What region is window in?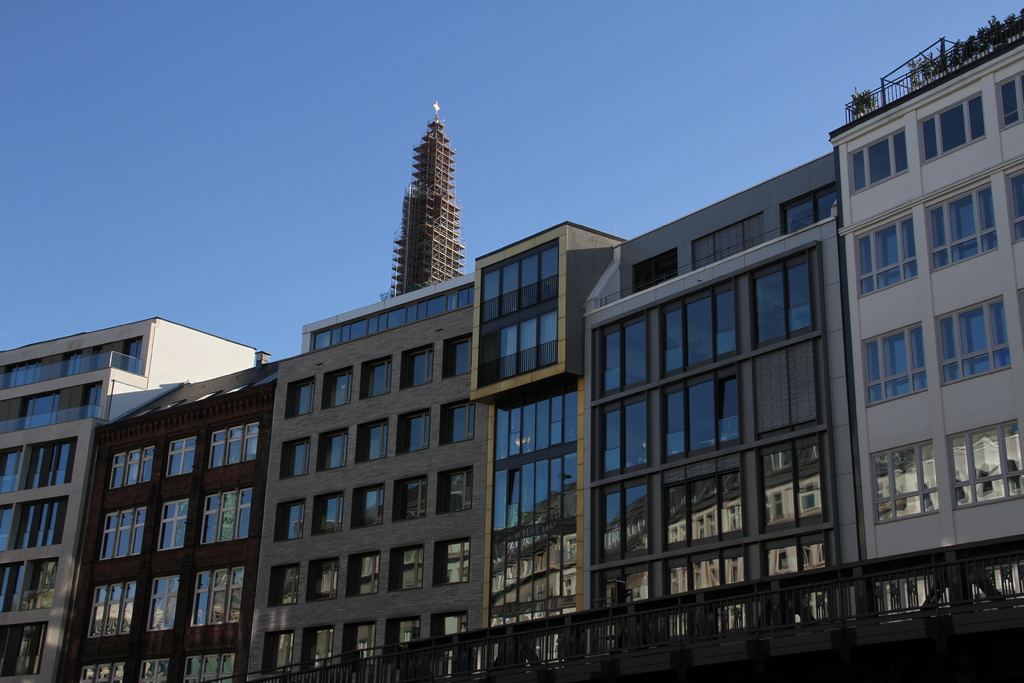
(347,550,380,598).
